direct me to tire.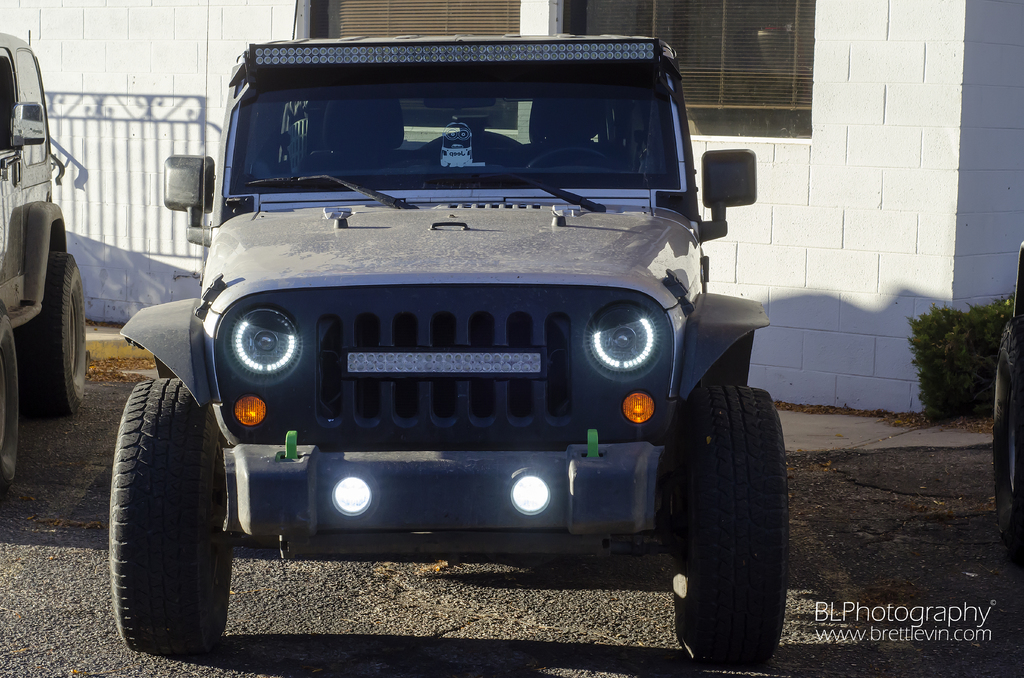
Direction: <region>673, 383, 787, 665</region>.
